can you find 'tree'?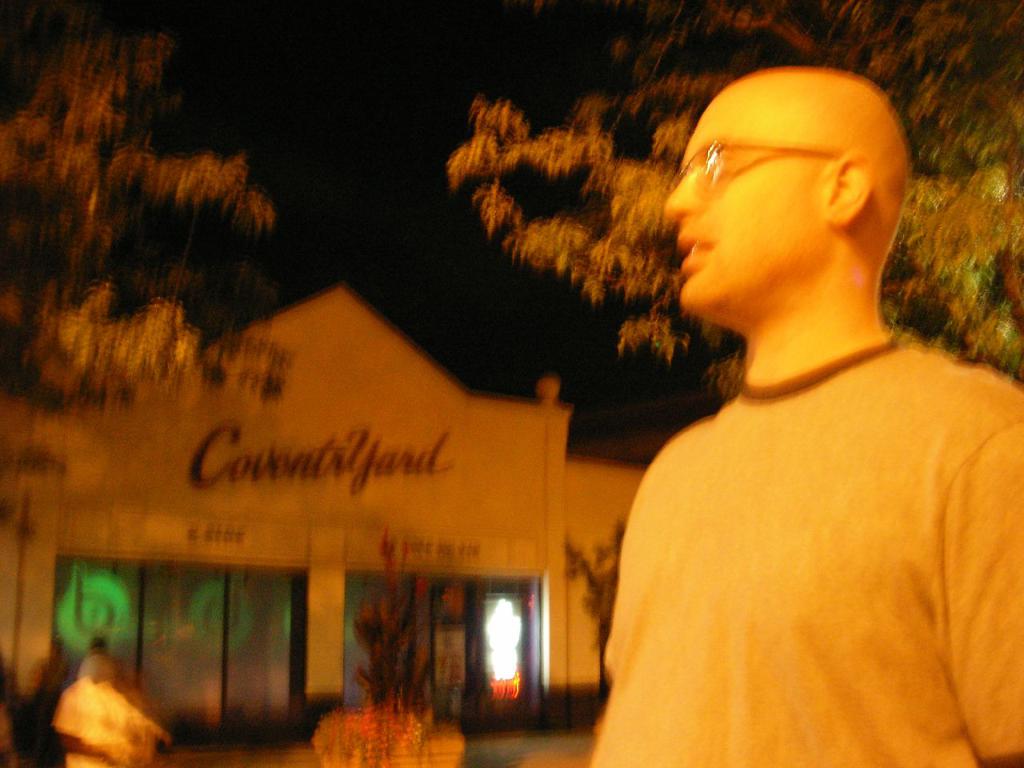
Yes, bounding box: box(0, 0, 308, 411).
